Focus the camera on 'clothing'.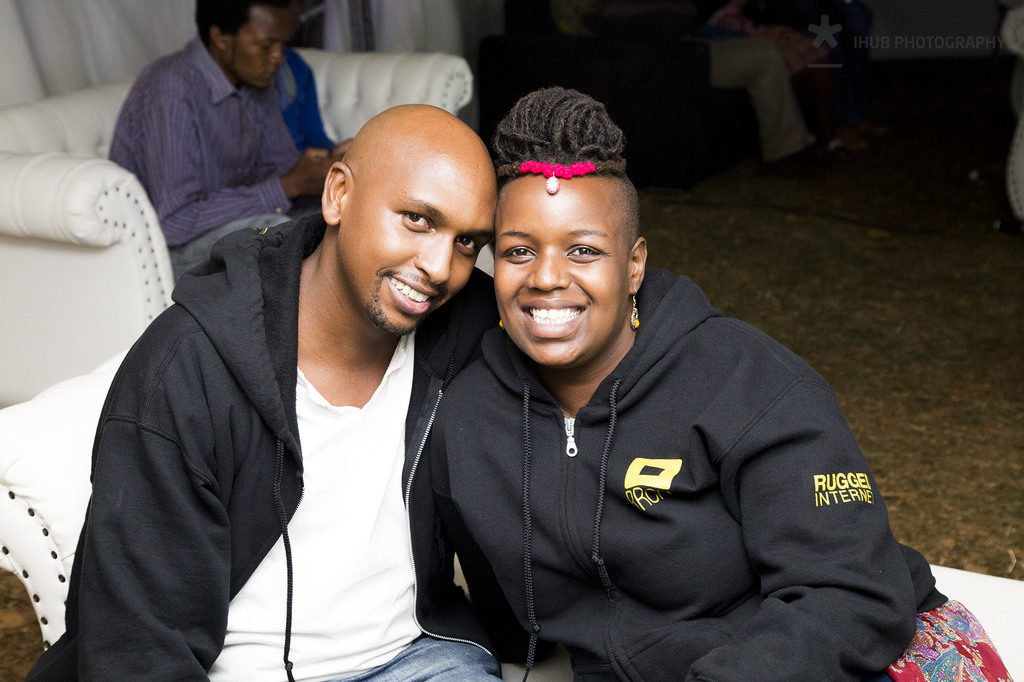
Focus region: bbox(278, 44, 346, 152).
